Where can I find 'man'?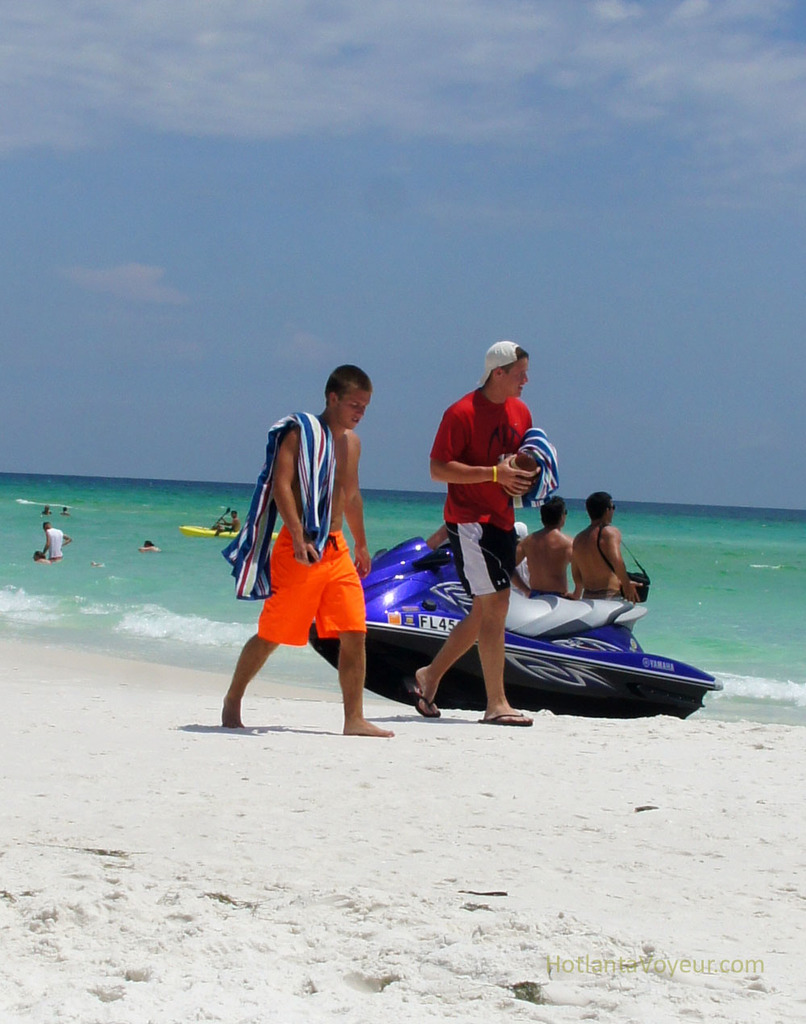
You can find it at (left=39, top=517, right=80, bottom=568).
